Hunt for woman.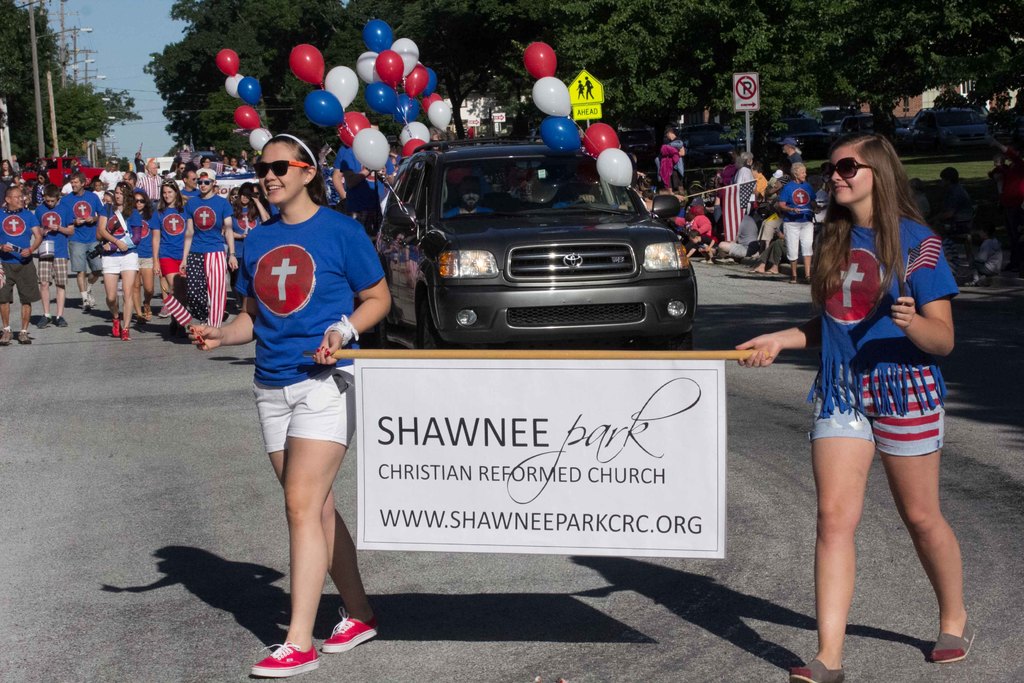
Hunted down at {"left": 95, "top": 181, "right": 141, "bottom": 339}.
